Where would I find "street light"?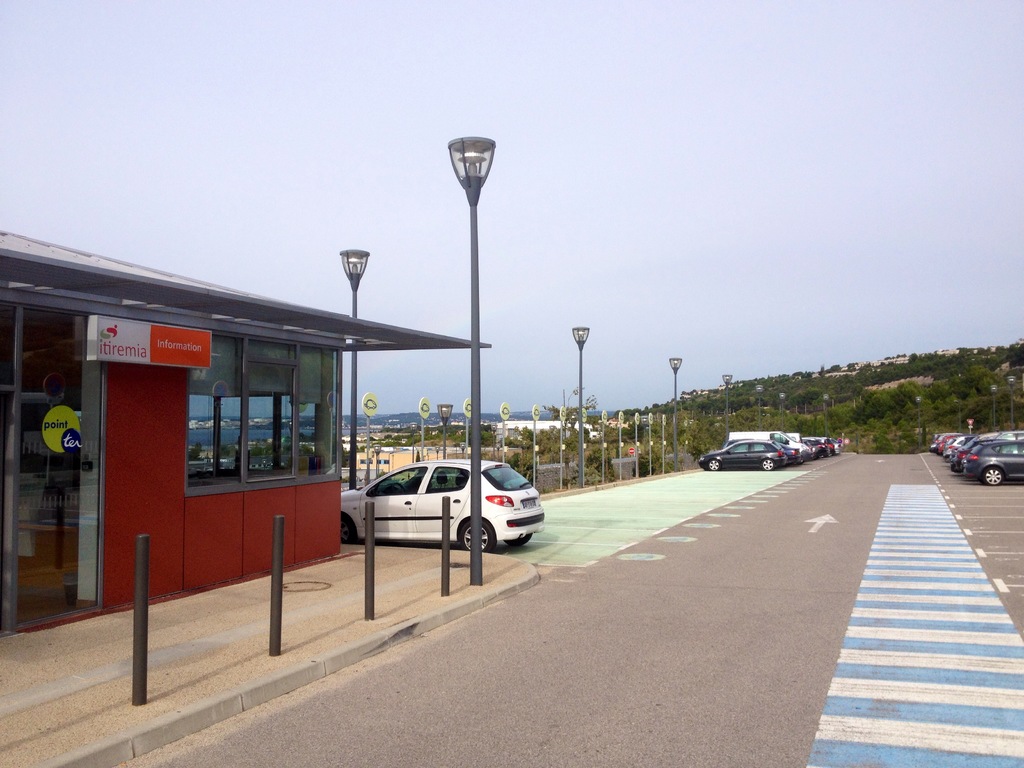
At crop(569, 325, 593, 486).
